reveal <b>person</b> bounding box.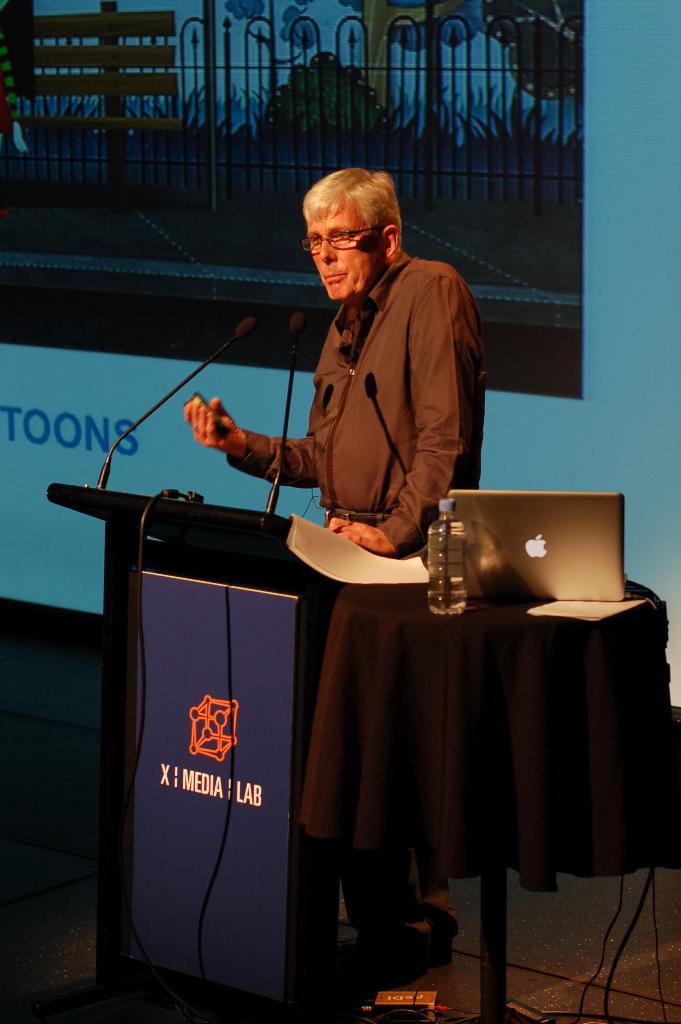
Revealed: <box>207,139,509,831</box>.
